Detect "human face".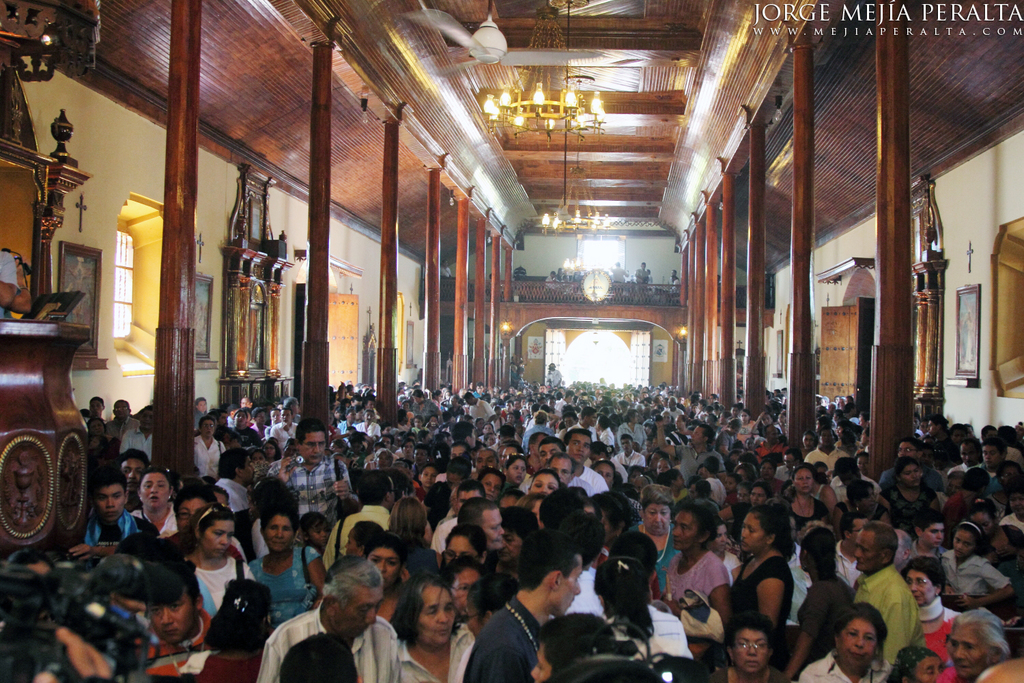
Detected at crop(952, 426, 967, 445).
